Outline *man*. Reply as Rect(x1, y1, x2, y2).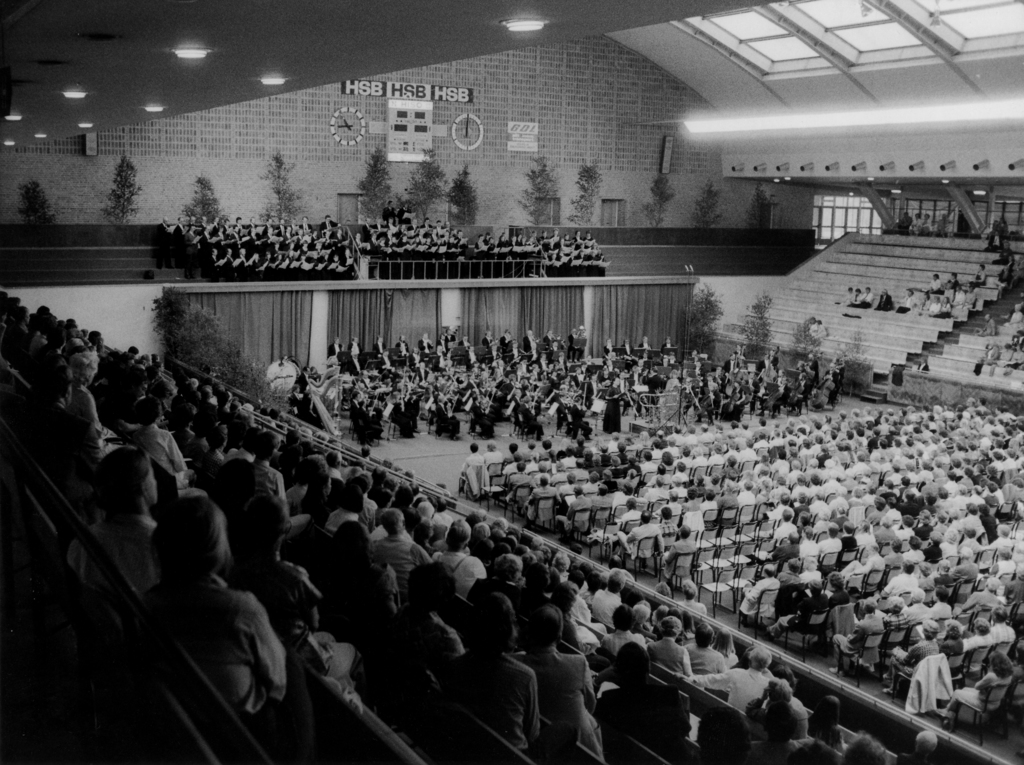
Rect(524, 472, 561, 511).
